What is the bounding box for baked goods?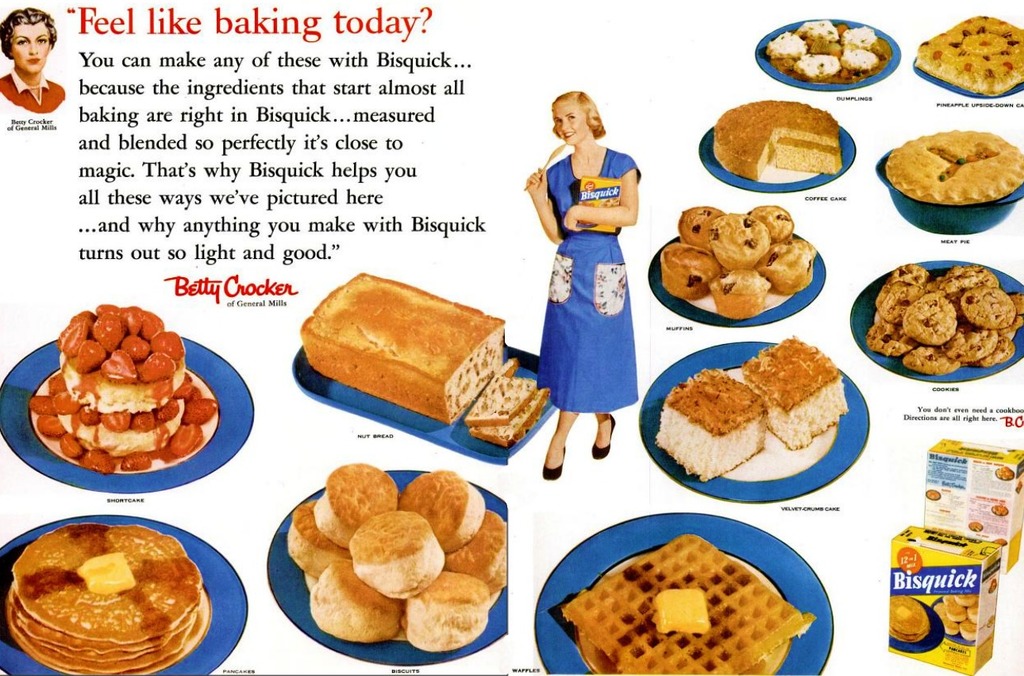
bbox(659, 369, 761, 483).
